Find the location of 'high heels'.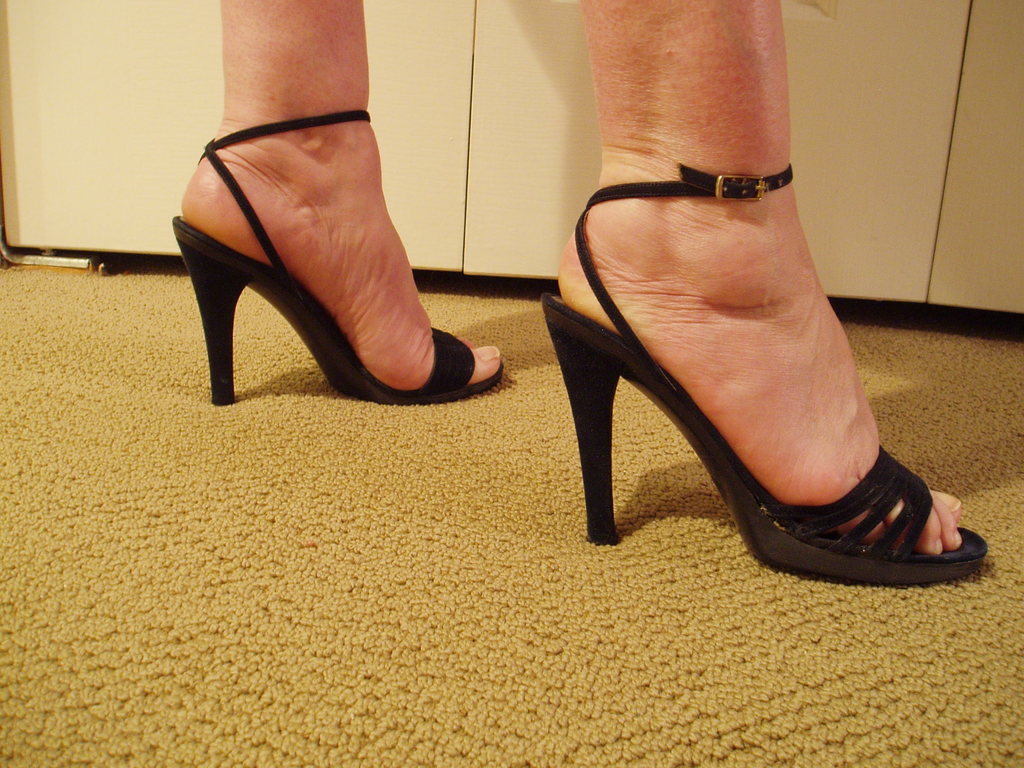
Location: crop(170, 111, 506, 410).
